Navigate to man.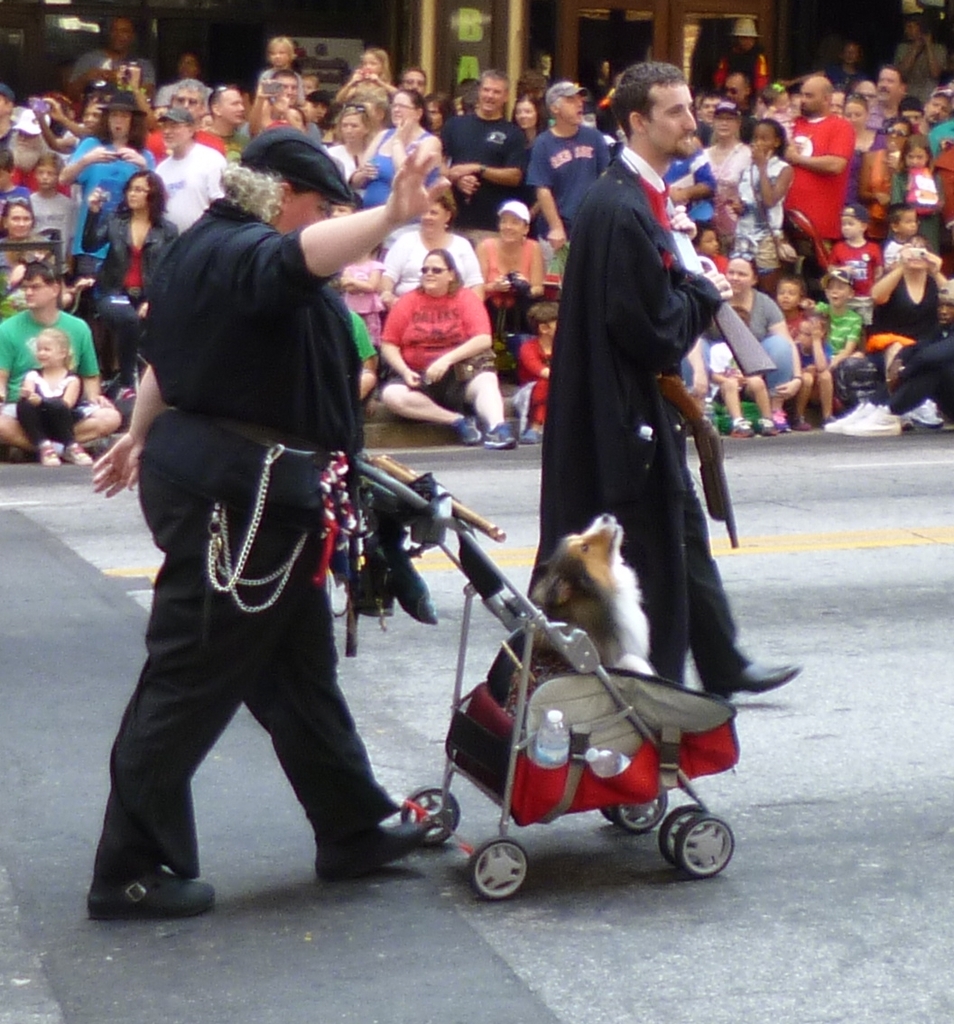
Navigation target: detection(403, 69, 425, 92).
